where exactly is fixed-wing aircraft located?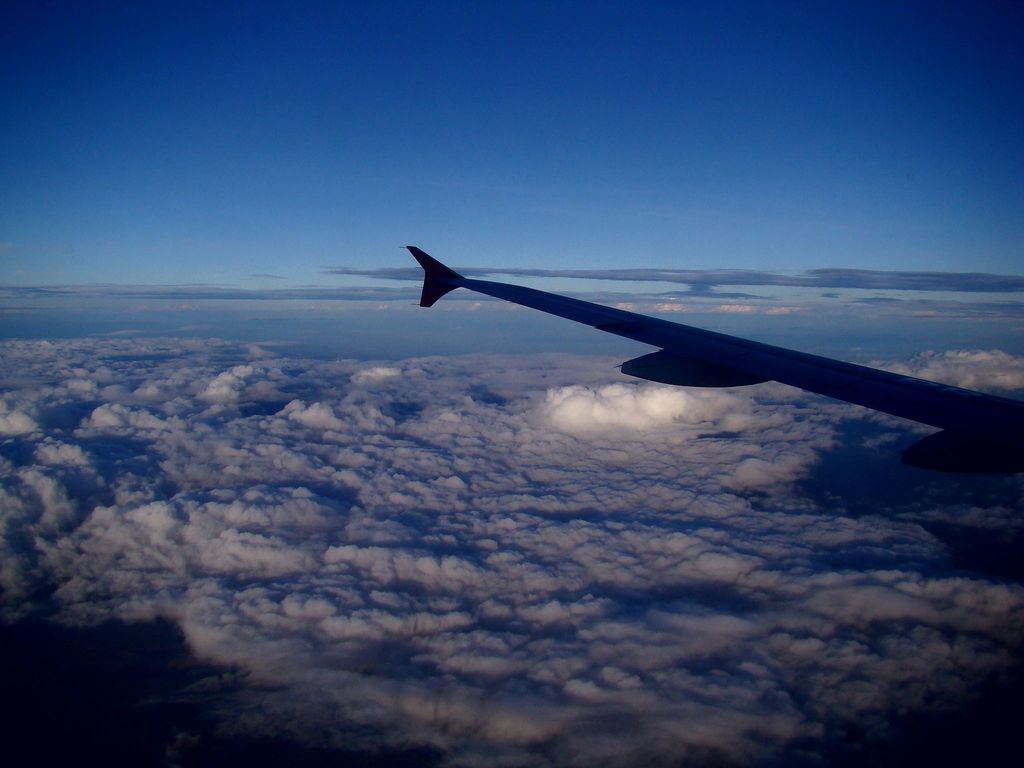
Its bounding box is crop(408, 241, 1023, 569).
